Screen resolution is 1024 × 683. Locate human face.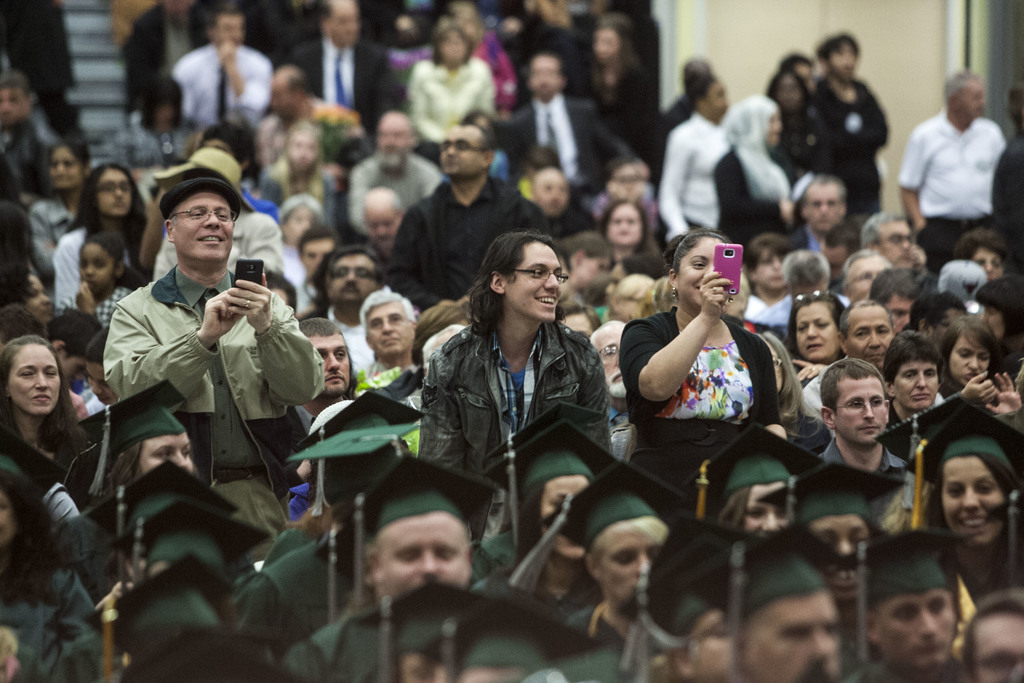
box(740, 587, 844, 682).
